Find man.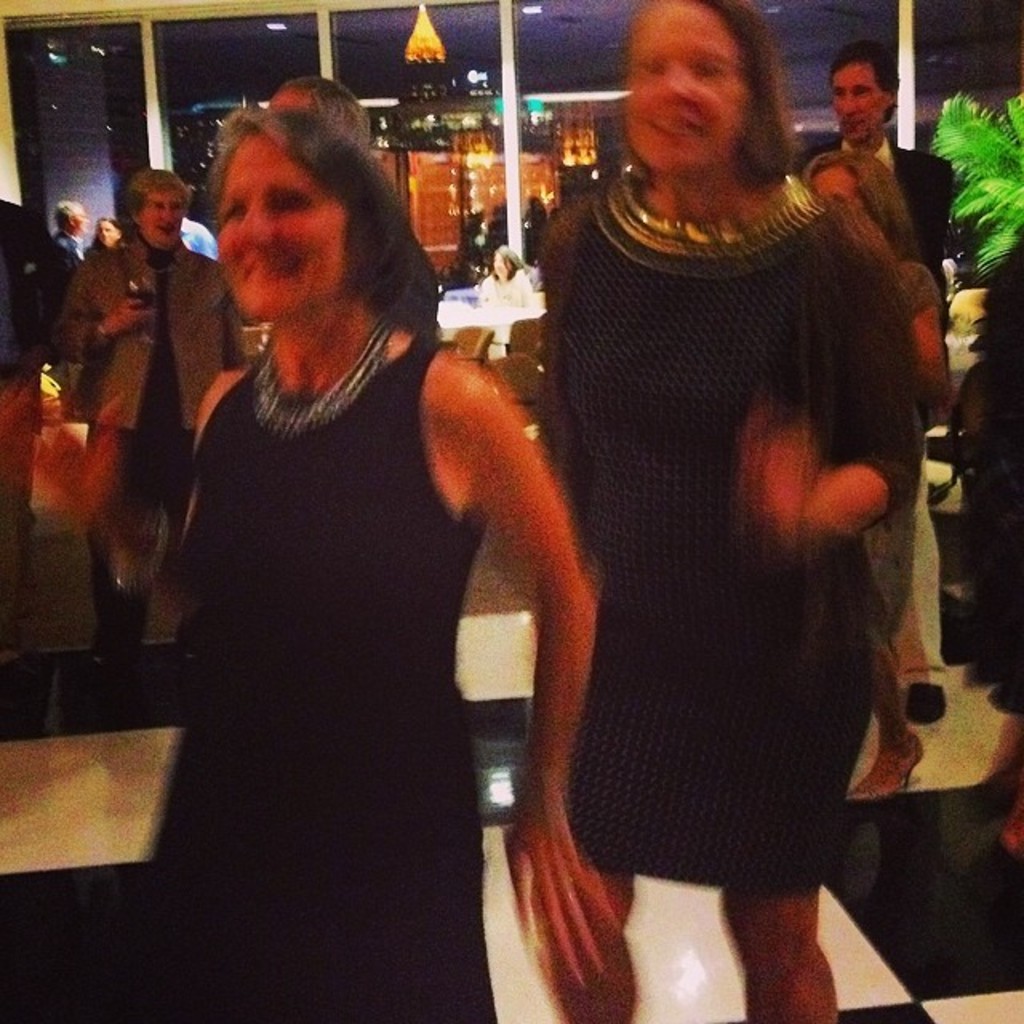
<bbox>45, 203, 86, 262</bbox>.
